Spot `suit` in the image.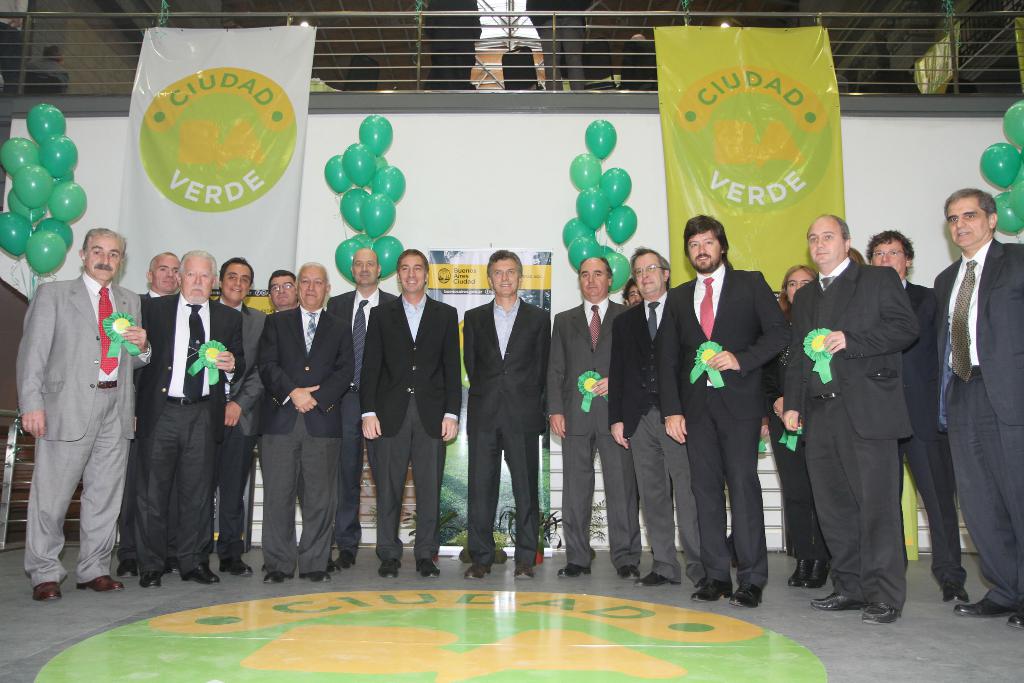
`suit` found at x1=252 y1=306 x2=311 y2=534.
